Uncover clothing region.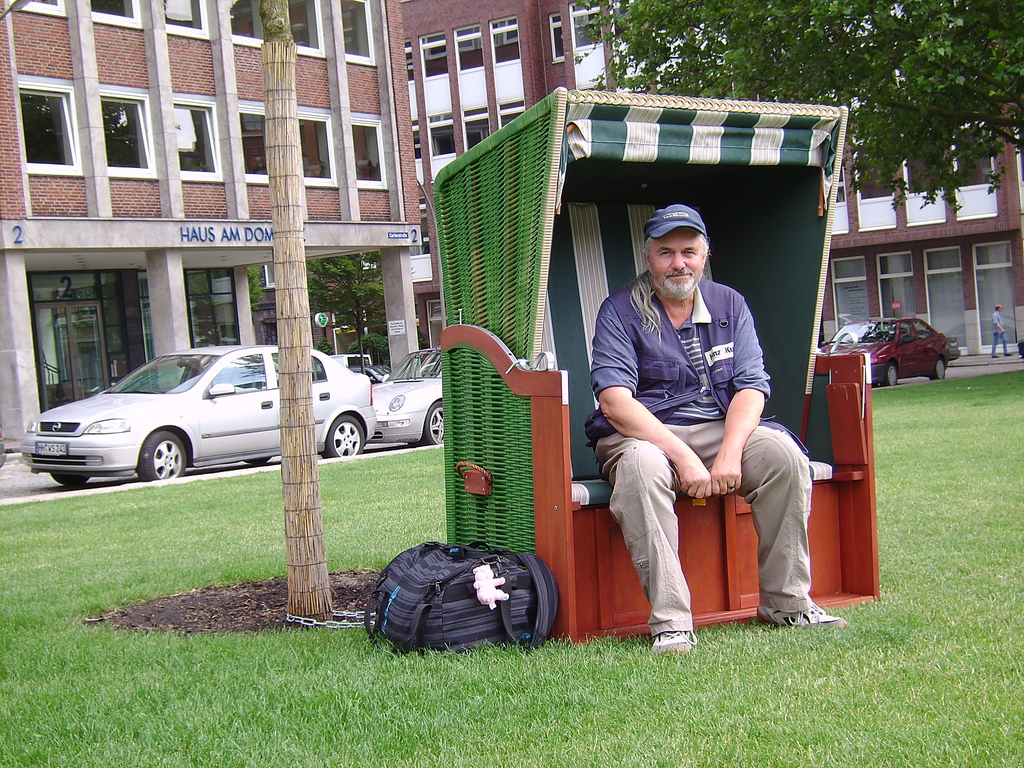
Uncovered: left=588, top=271, right=817, bottom=641.
